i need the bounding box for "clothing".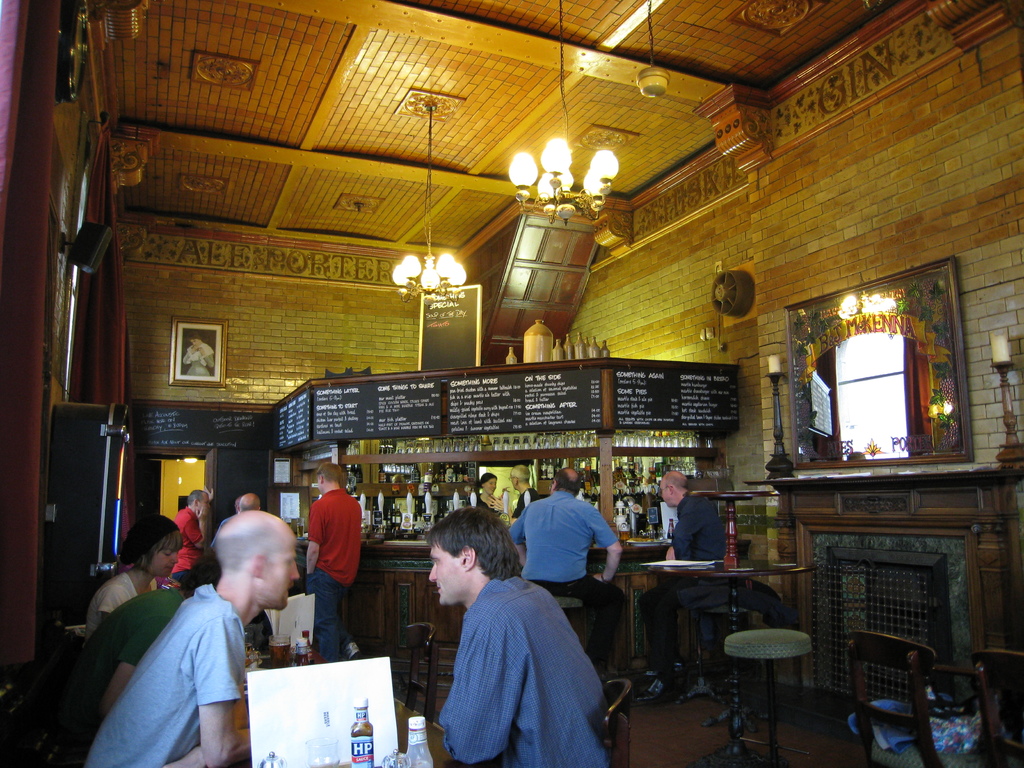
Here it is: (436,575,627,767).
